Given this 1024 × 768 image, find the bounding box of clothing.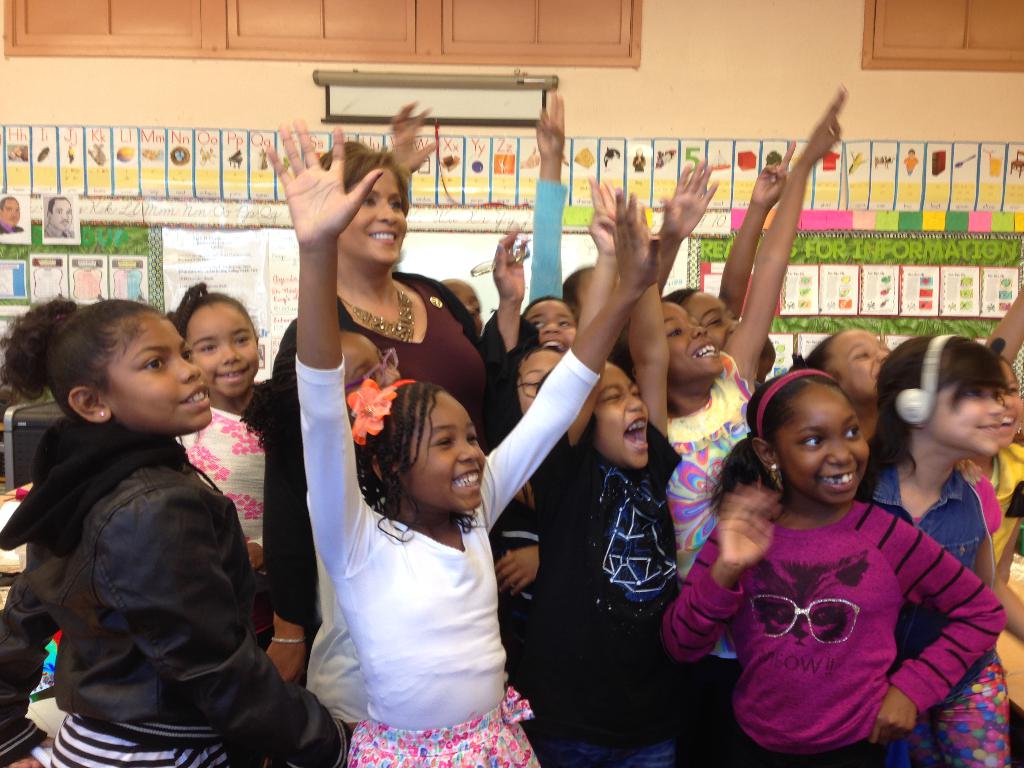
[left=654, top=433, right=911, bottom=712].
